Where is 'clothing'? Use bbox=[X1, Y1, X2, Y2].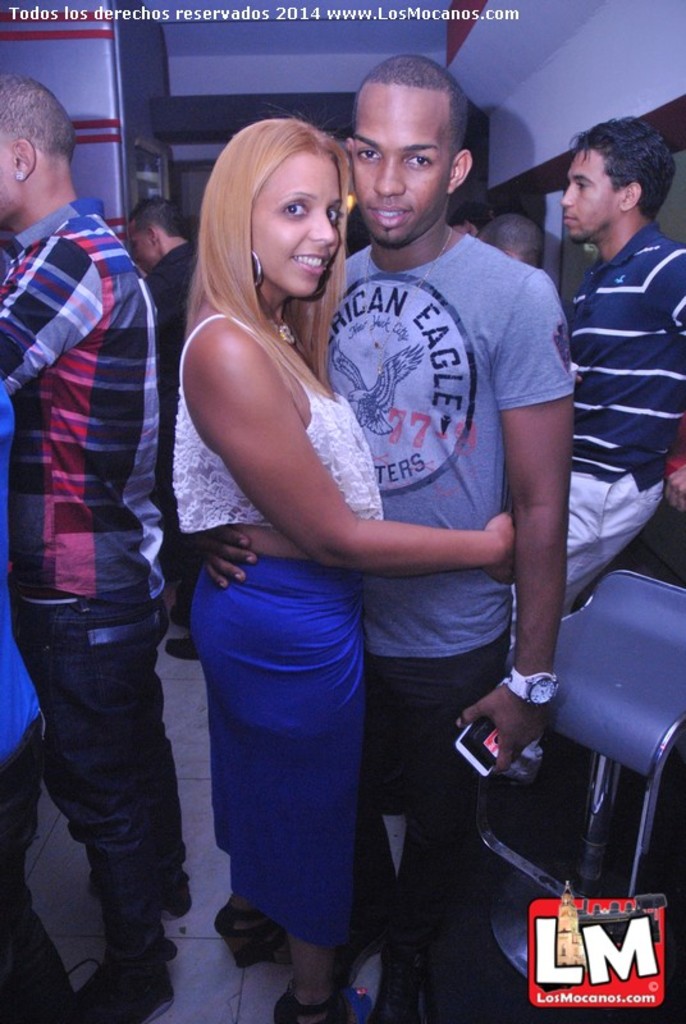
bbox=[164, 287, 388, 955].
